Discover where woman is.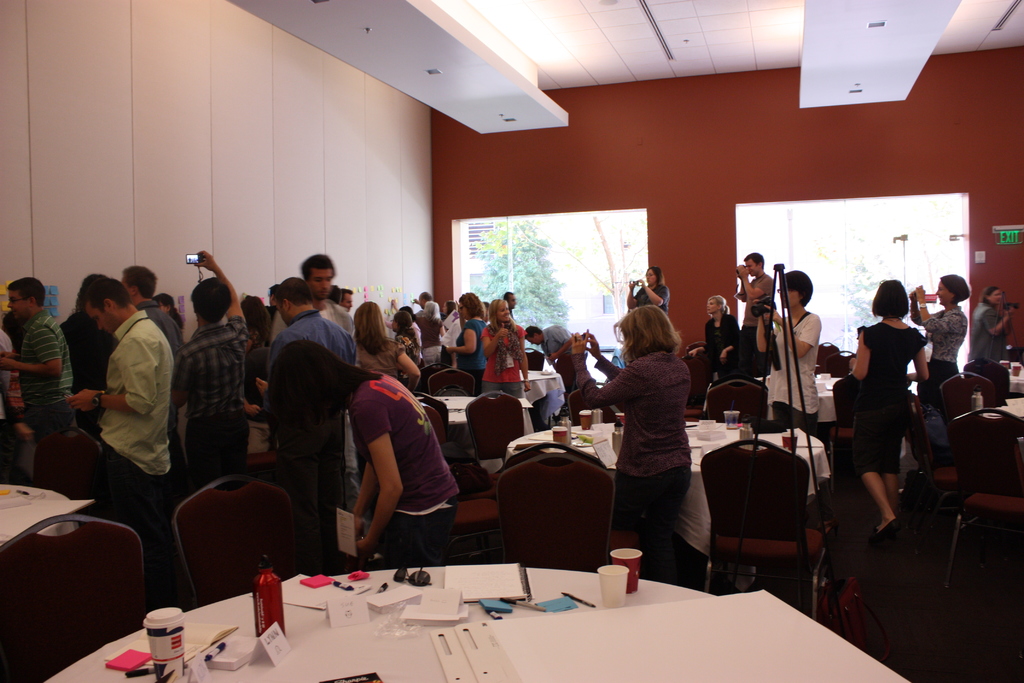
Discovered at 975, 283, 1020, 372.
